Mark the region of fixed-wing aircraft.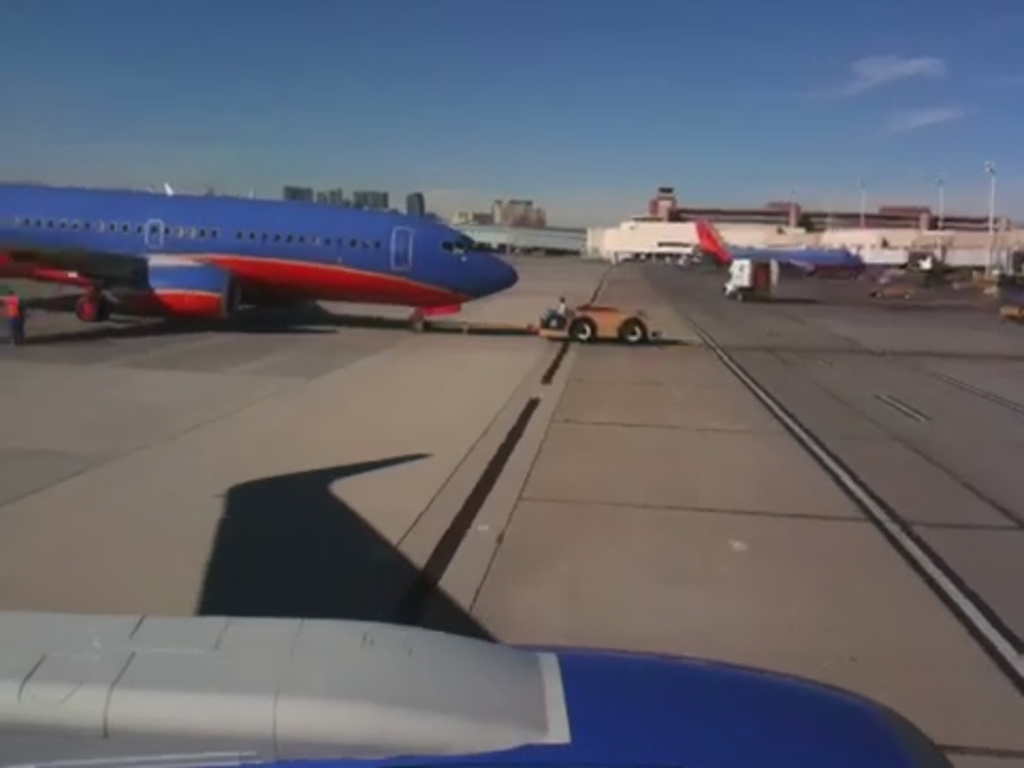
Region: box(0, 179, 516, 337).
